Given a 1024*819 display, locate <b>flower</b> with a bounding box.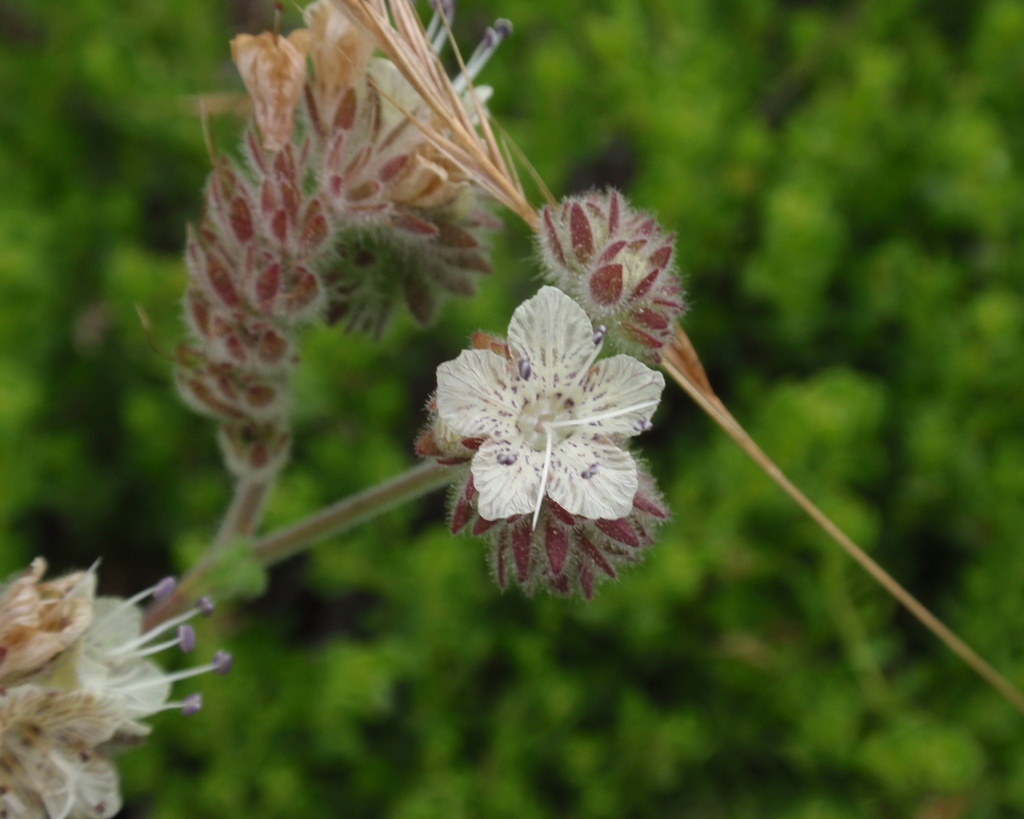
Located: left=424, top=276, right=660, bottom=591.
